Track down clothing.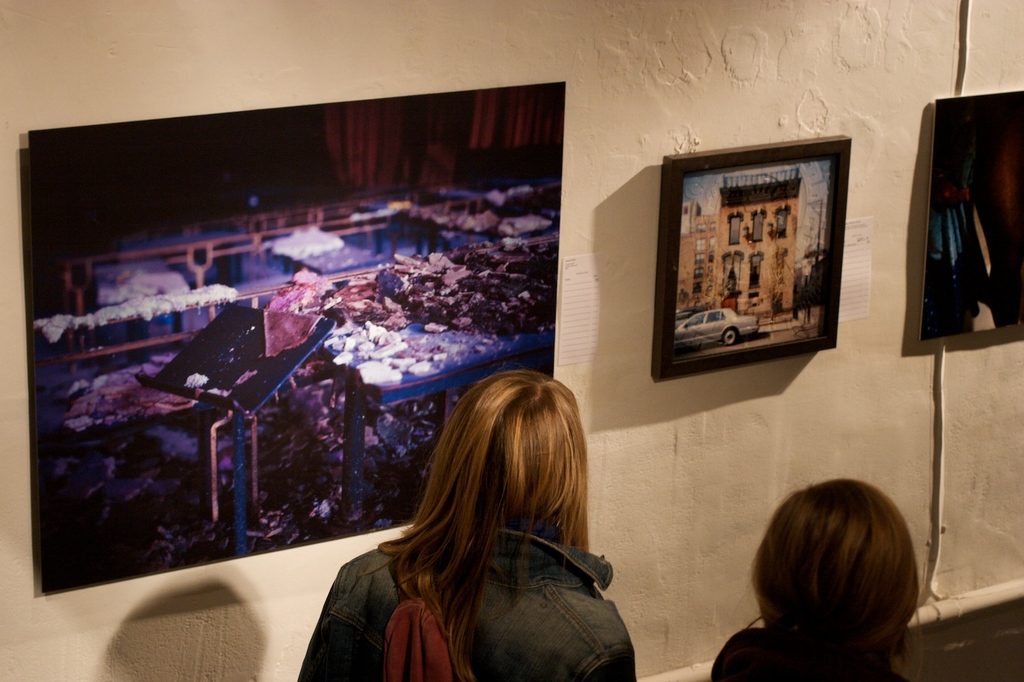
Tracked to [x1=300, y1=523, x2=639, y2=681].
